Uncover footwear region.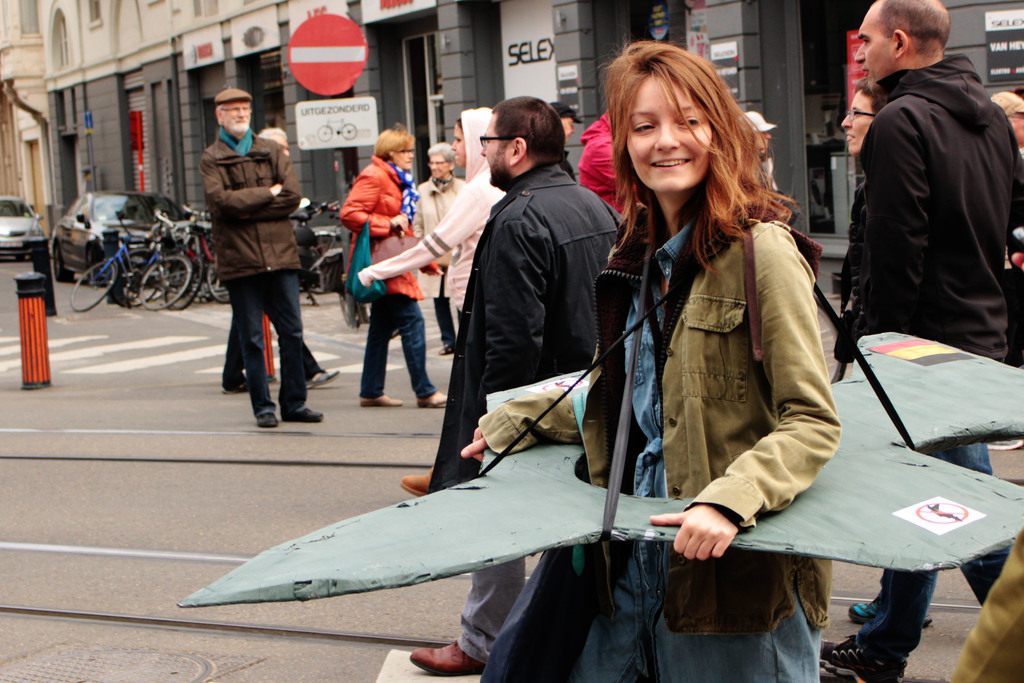
Uncovered: 225, 384, 250, 393.
